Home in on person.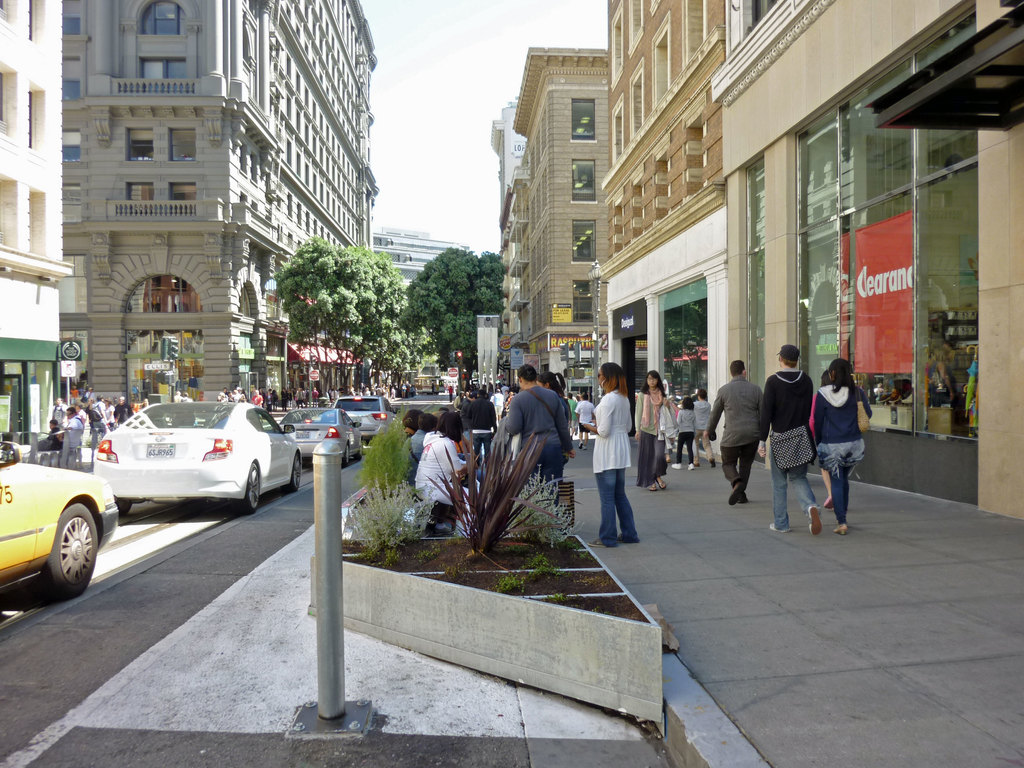
Homed in at [left=109, top=394, right=130, bottom=435].
